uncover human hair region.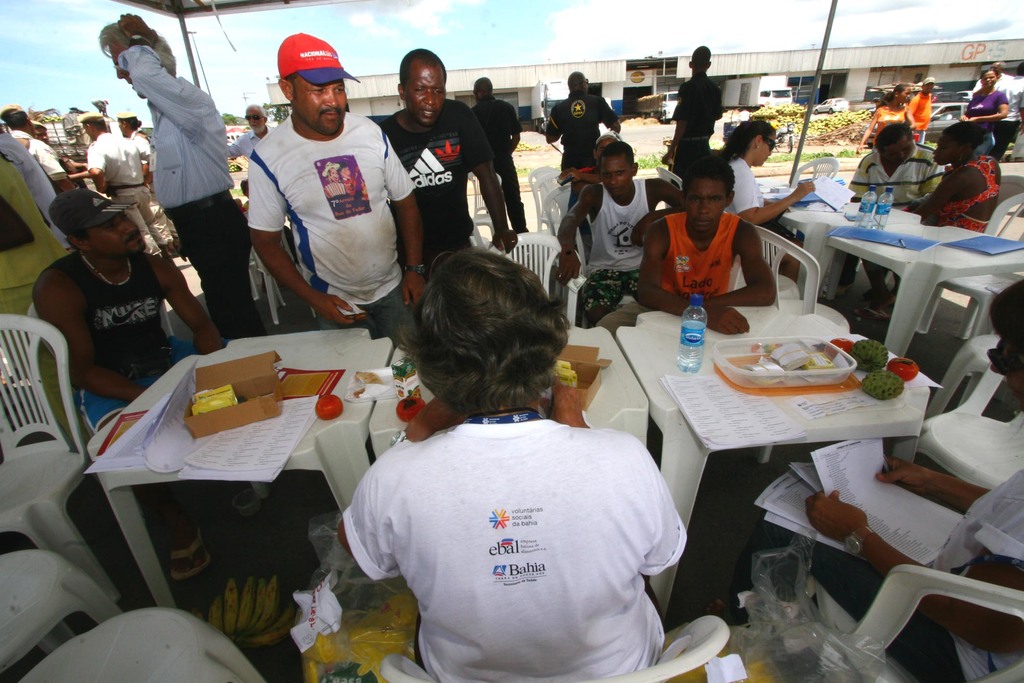
Uncovered: box=[122, 117, 140, 129].
